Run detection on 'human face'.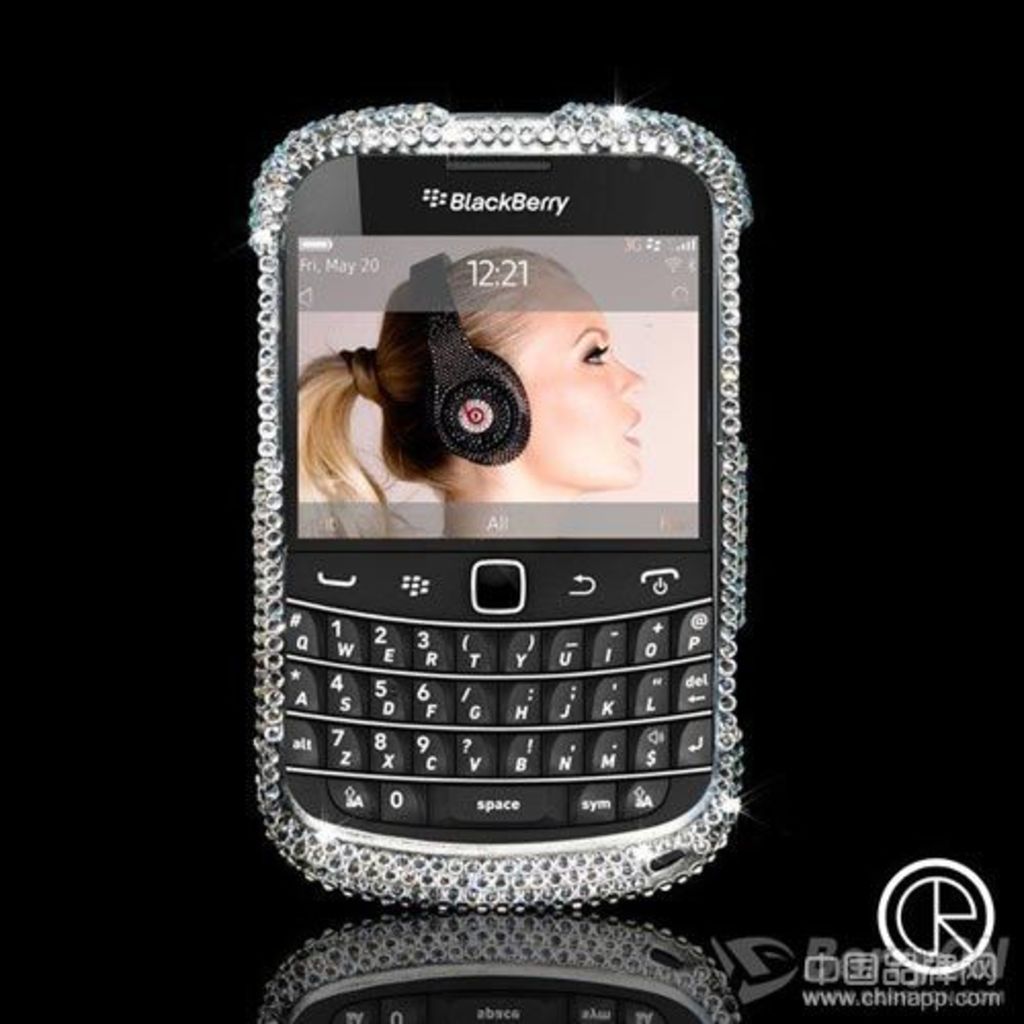
Result: region(506, 274, 637, 489).
